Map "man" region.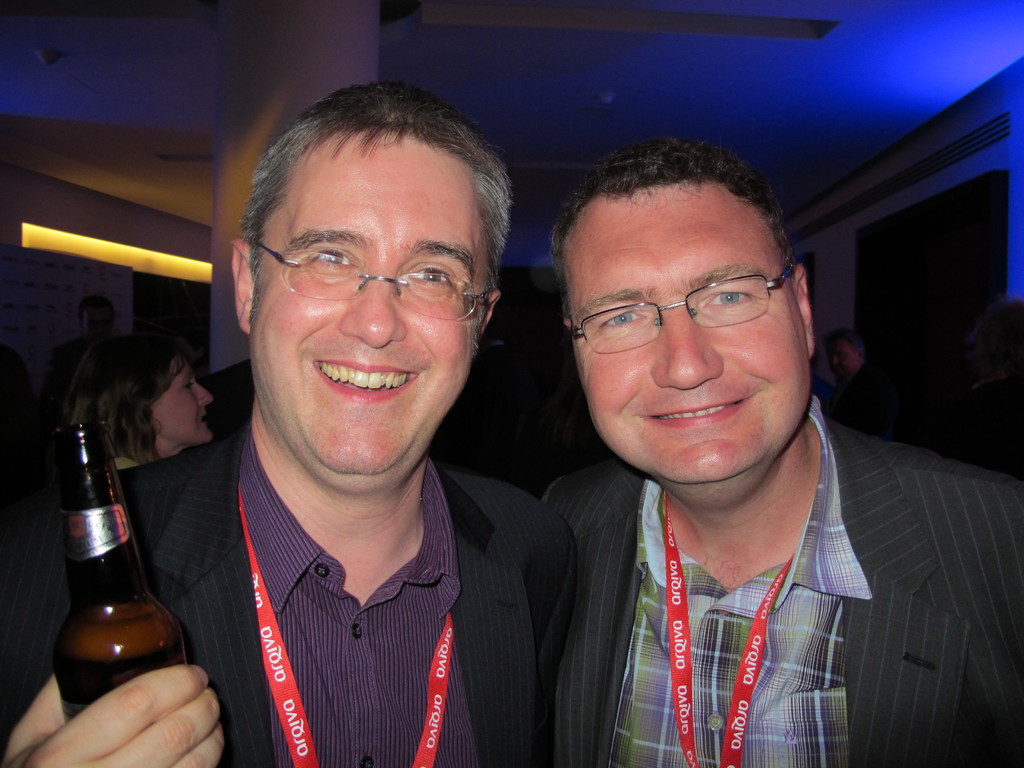
Mapped to 0, 84, 584, 766.
